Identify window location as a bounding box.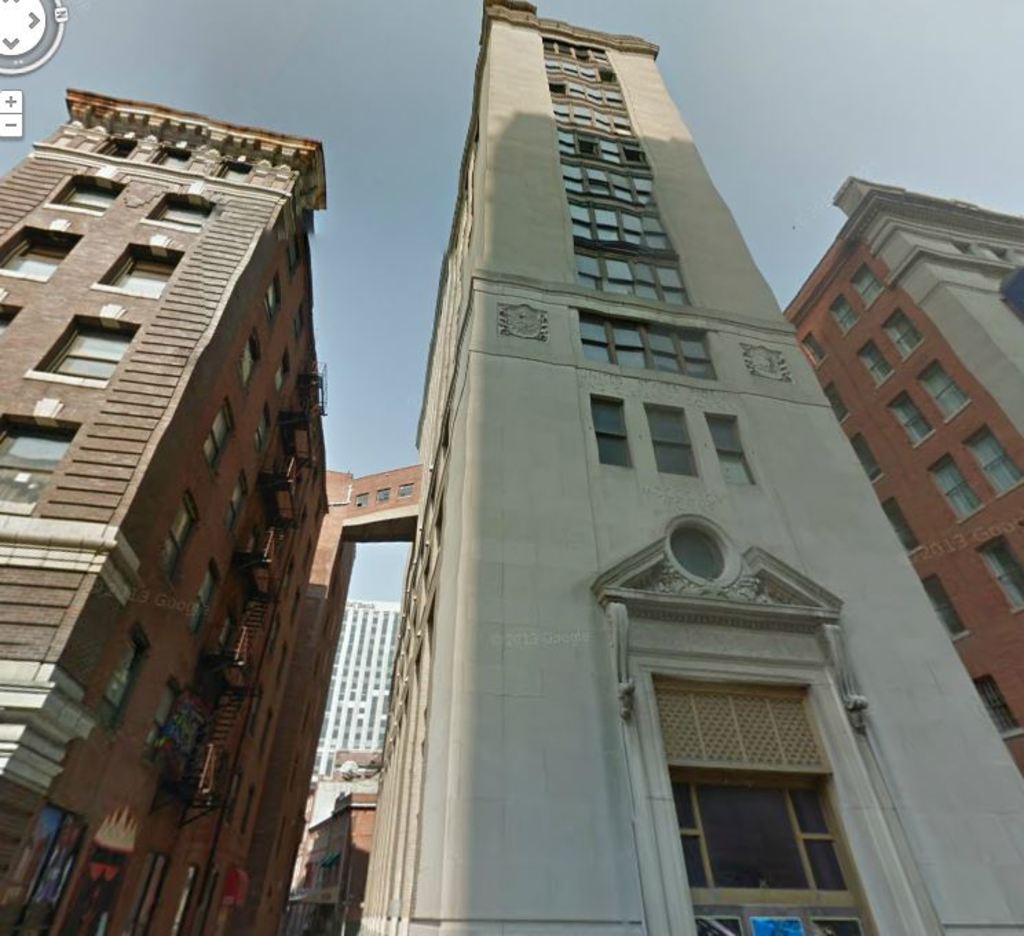
detection(0, 240, 72, 278).
